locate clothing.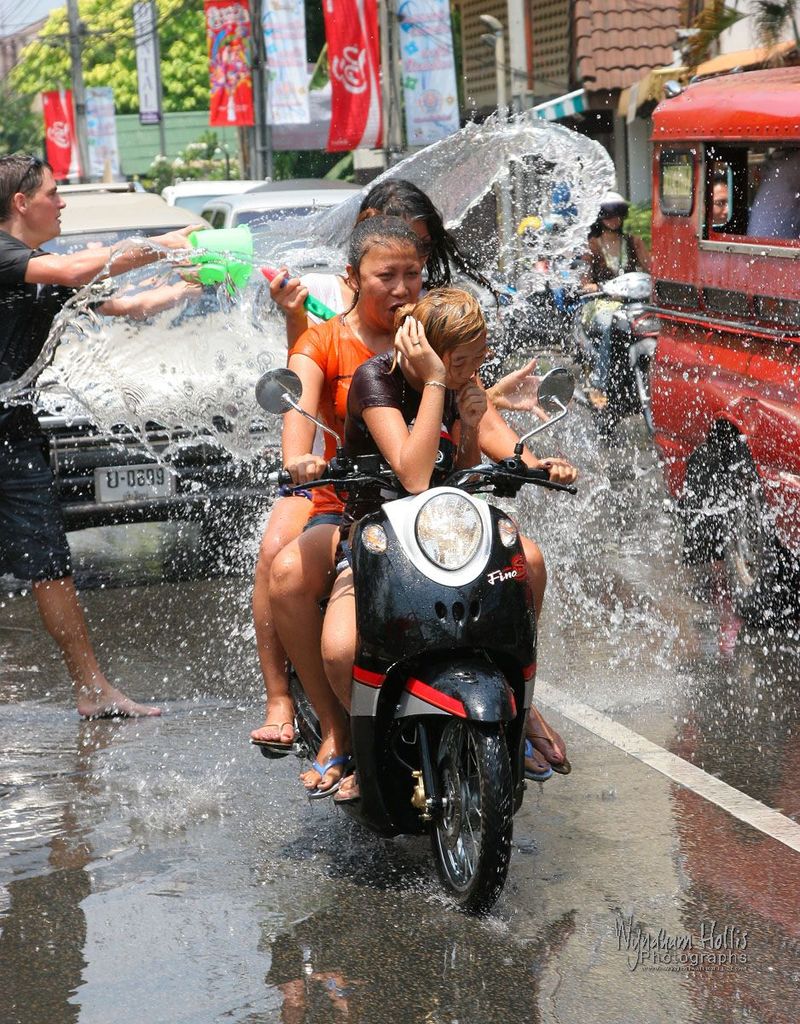
Bounding box: x1=331, y1=352, x2=468, y2=582.
